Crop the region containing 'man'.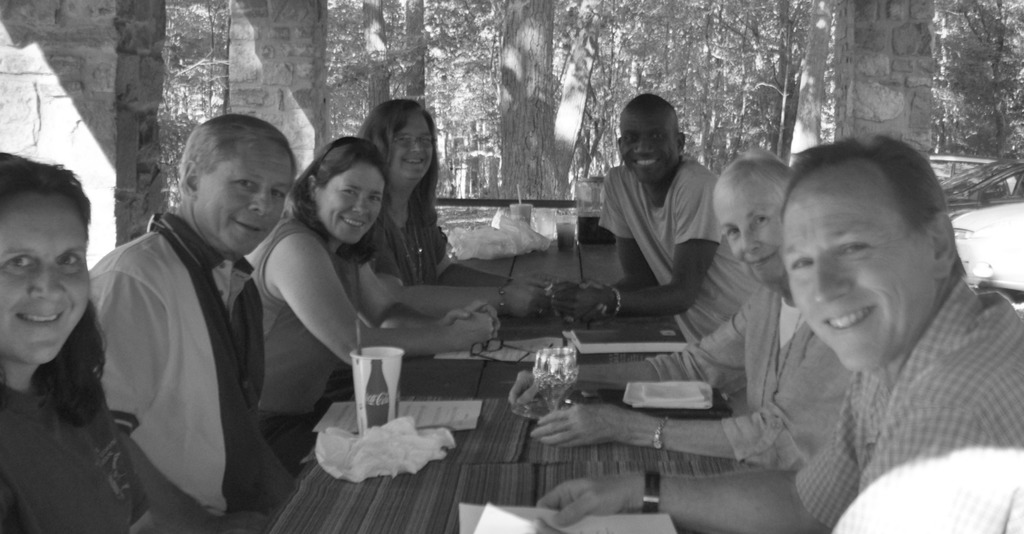
Crop region: left=71, top=115, right=296, bottom=526.
